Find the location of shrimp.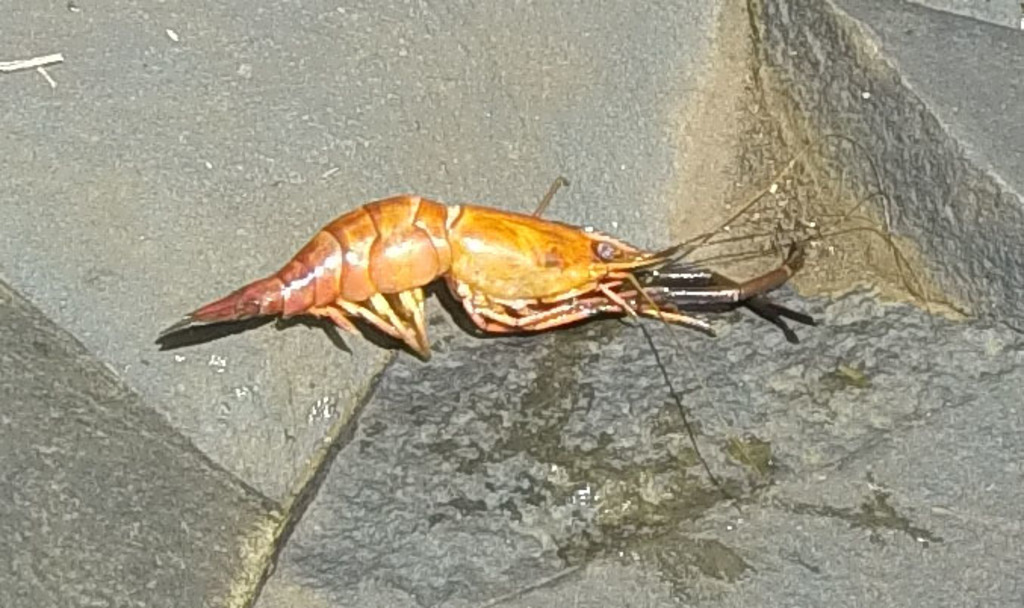
Location: 160, 133, 927, 478.
